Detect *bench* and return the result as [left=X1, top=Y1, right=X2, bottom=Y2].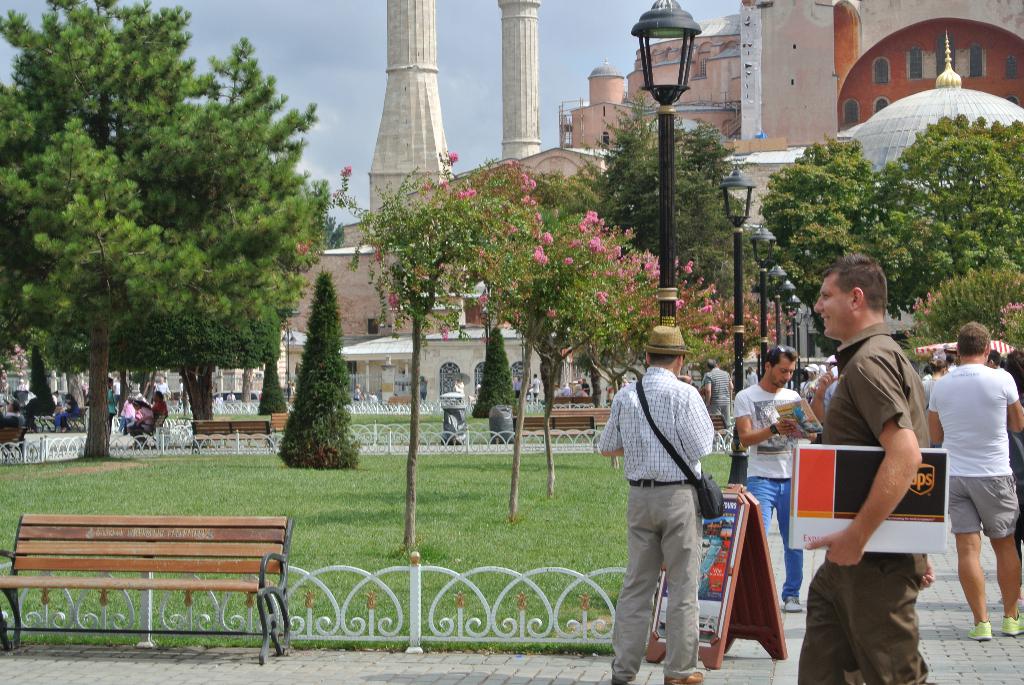
[left=271, top=411, right=292, bottom=429].
